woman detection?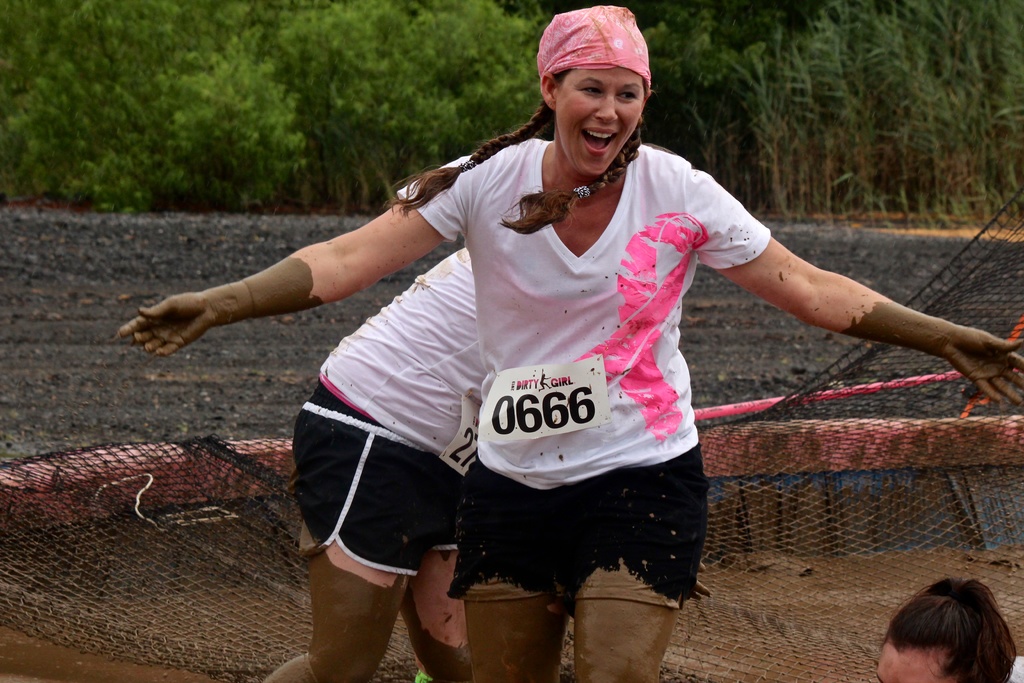
(209,41,861,668)
